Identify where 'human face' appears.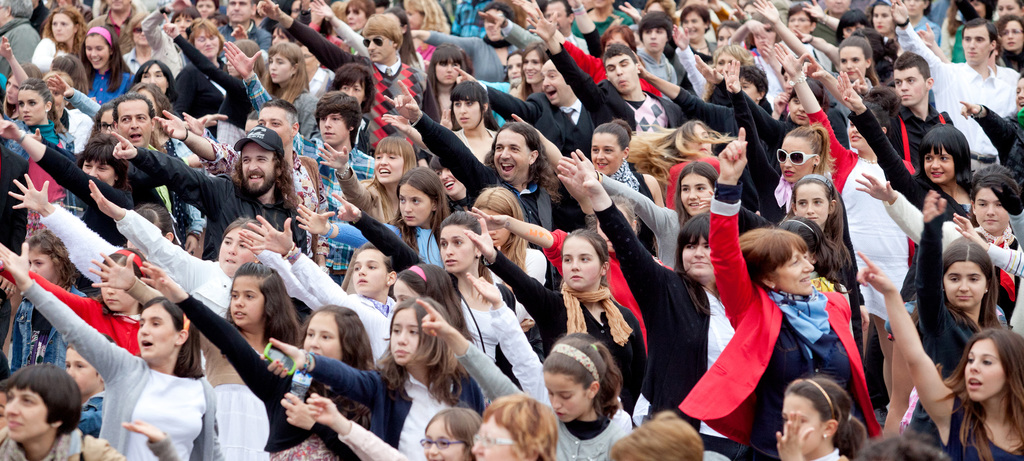
Appears at left=290, top=0, right=304, bottom=13.
